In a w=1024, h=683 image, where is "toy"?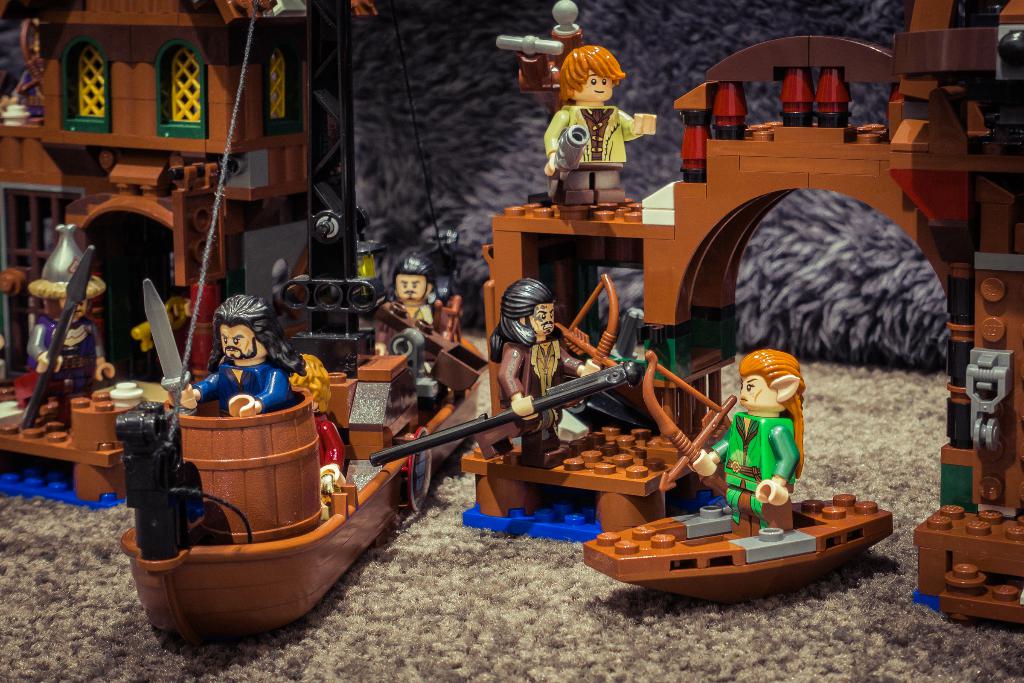
{"x1": 141, "y1": 280, "x2": 207, "y2": 415}.
